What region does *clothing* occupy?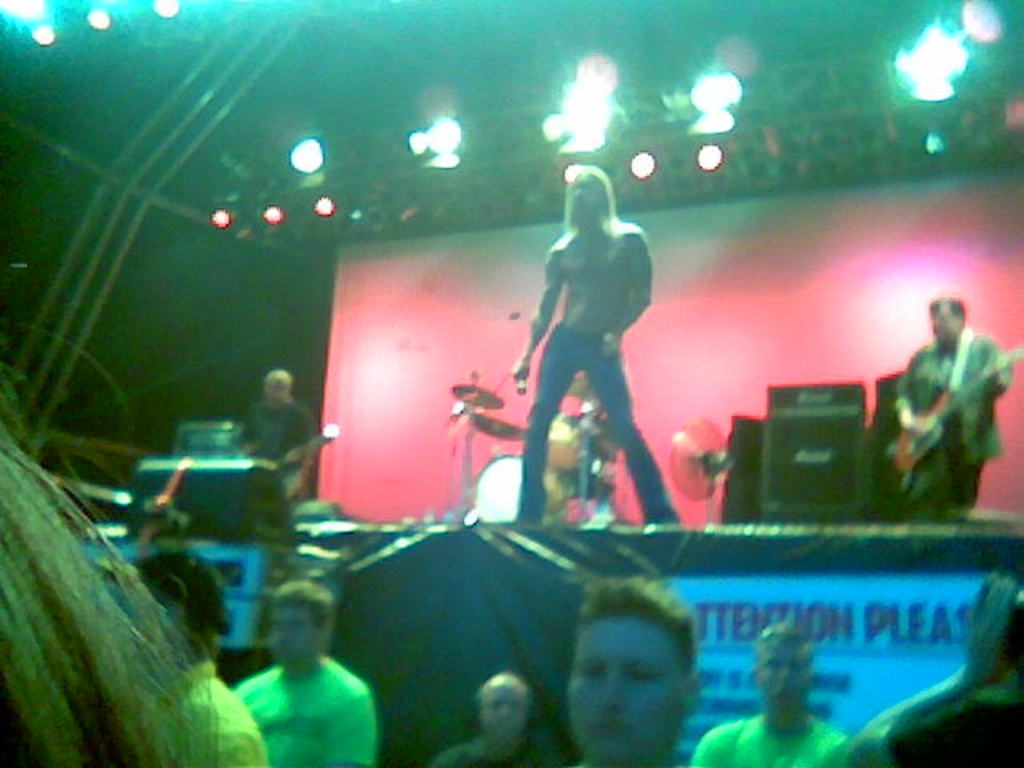
BBox(894, 318, 1013, 509).
